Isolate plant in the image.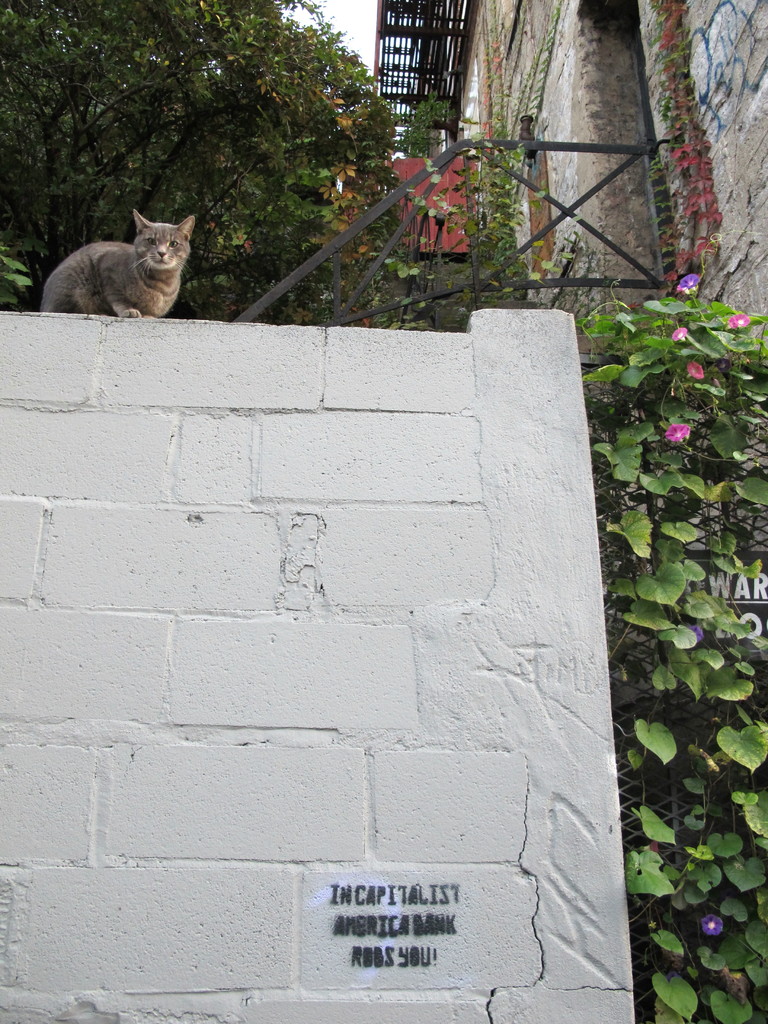
Isolated region: (449, 90, 599, 340).
